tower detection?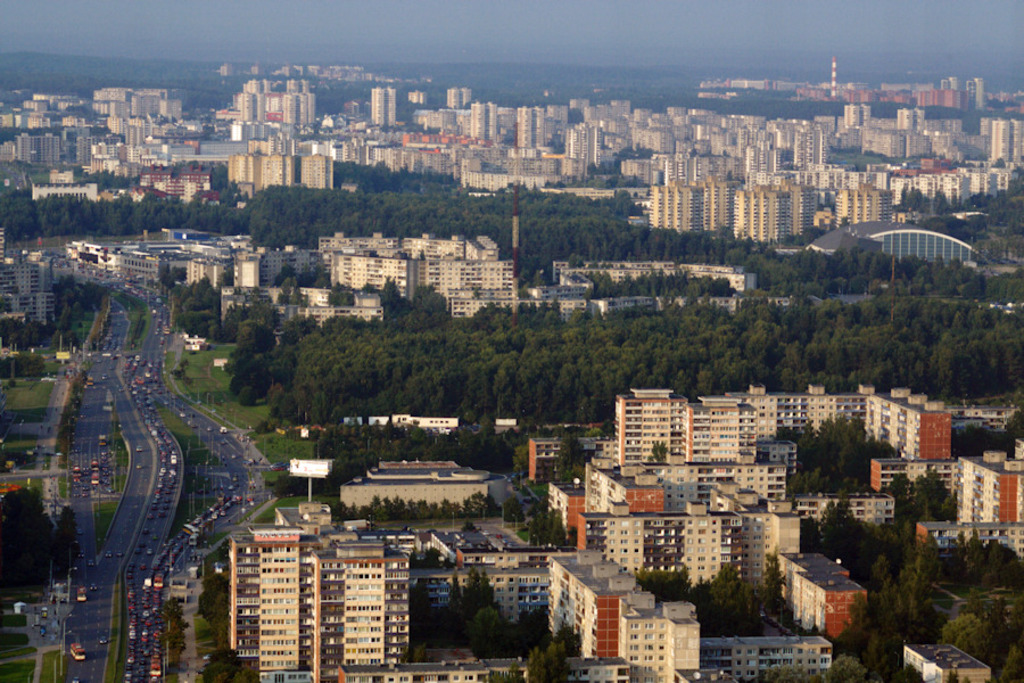
locate(280, 79, 313, 125)
